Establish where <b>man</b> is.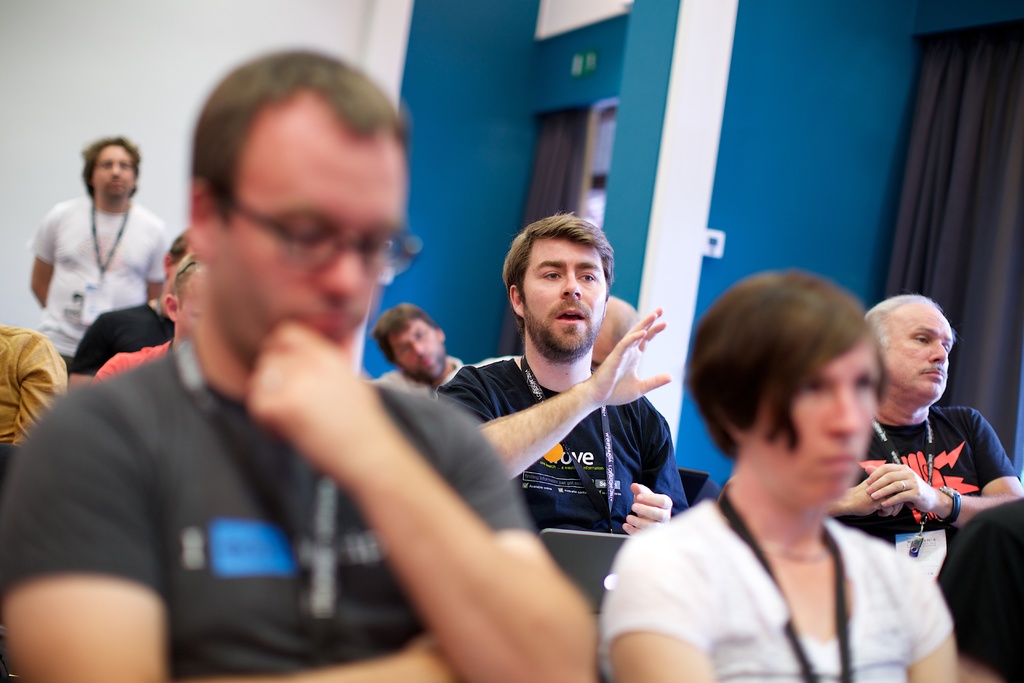
Established at [x1=836, y1=292, x2=1023, y2=573].
